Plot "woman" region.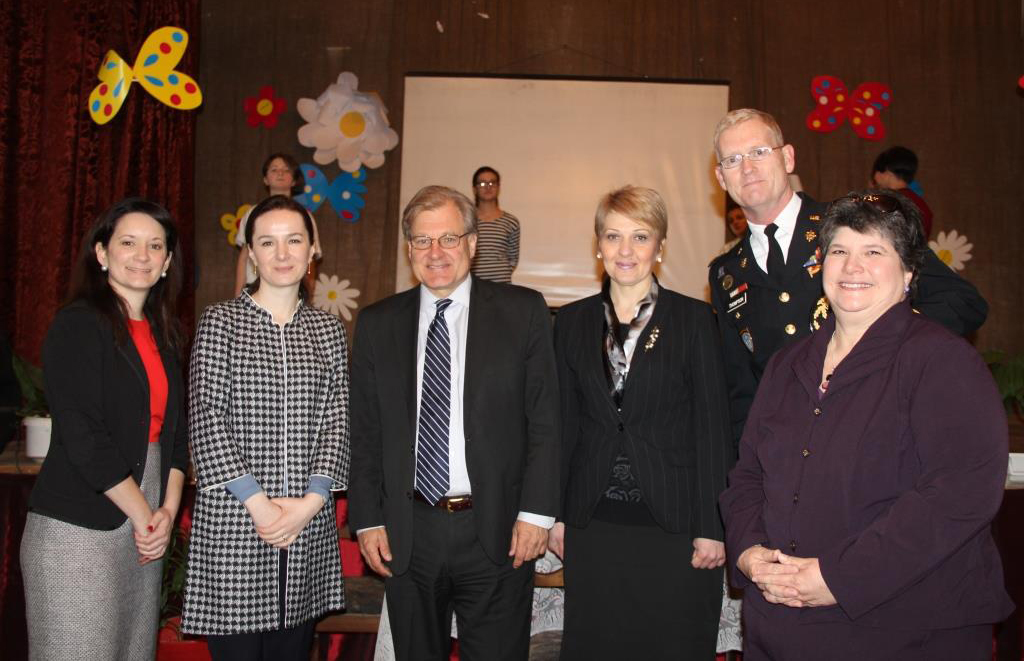
Plotted at crop(726, 176, 976, 660).
